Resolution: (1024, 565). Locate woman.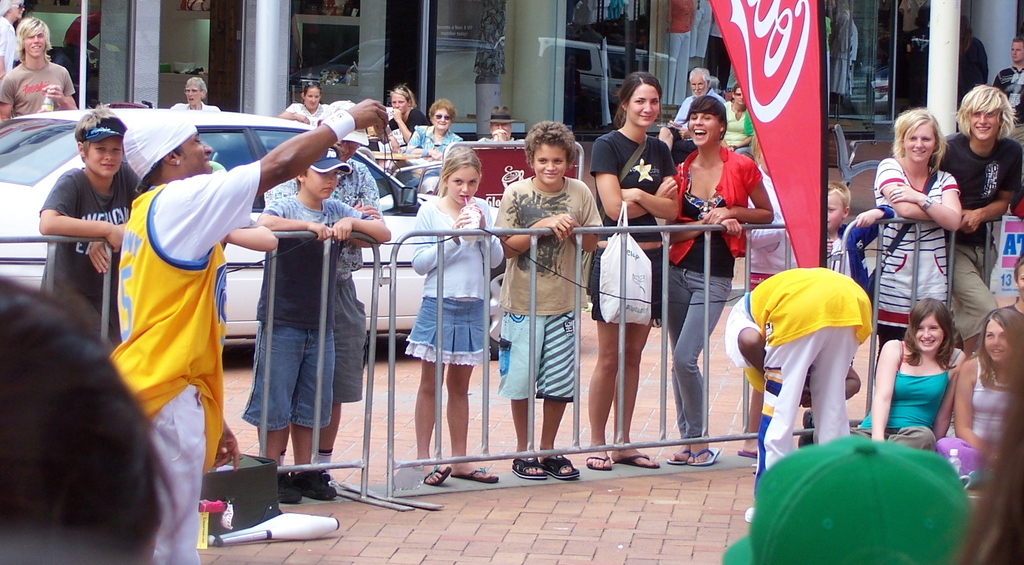
rect(936, 305, 1023, 482).
